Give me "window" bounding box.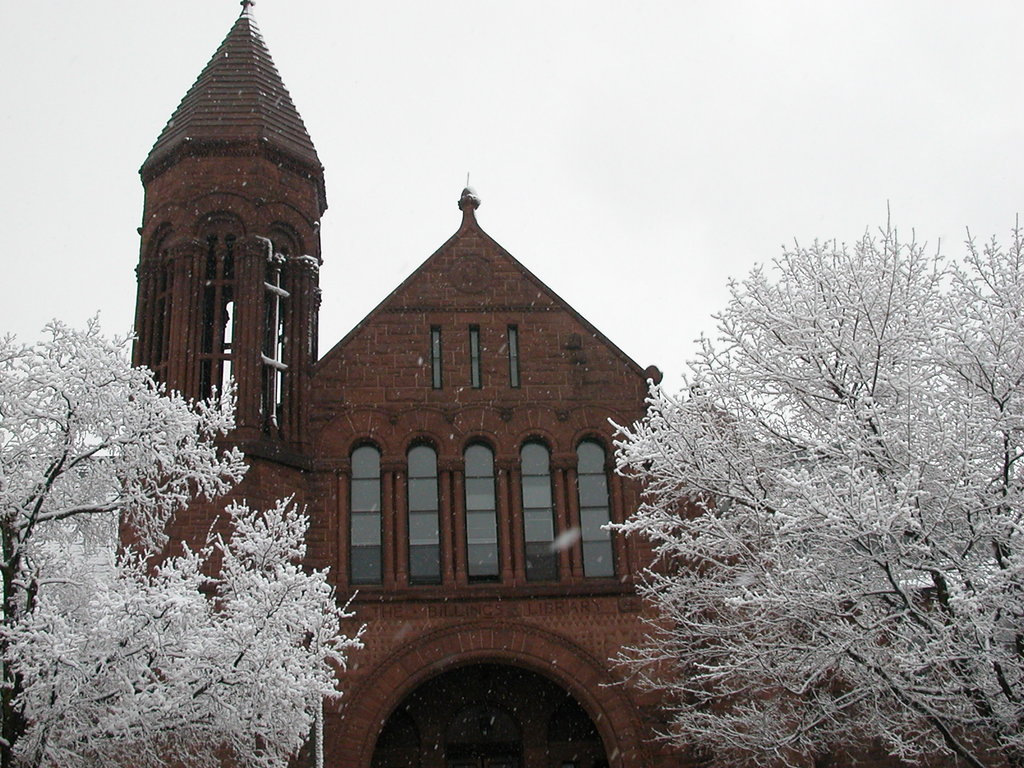
<box>522,430,561,585</box>.
